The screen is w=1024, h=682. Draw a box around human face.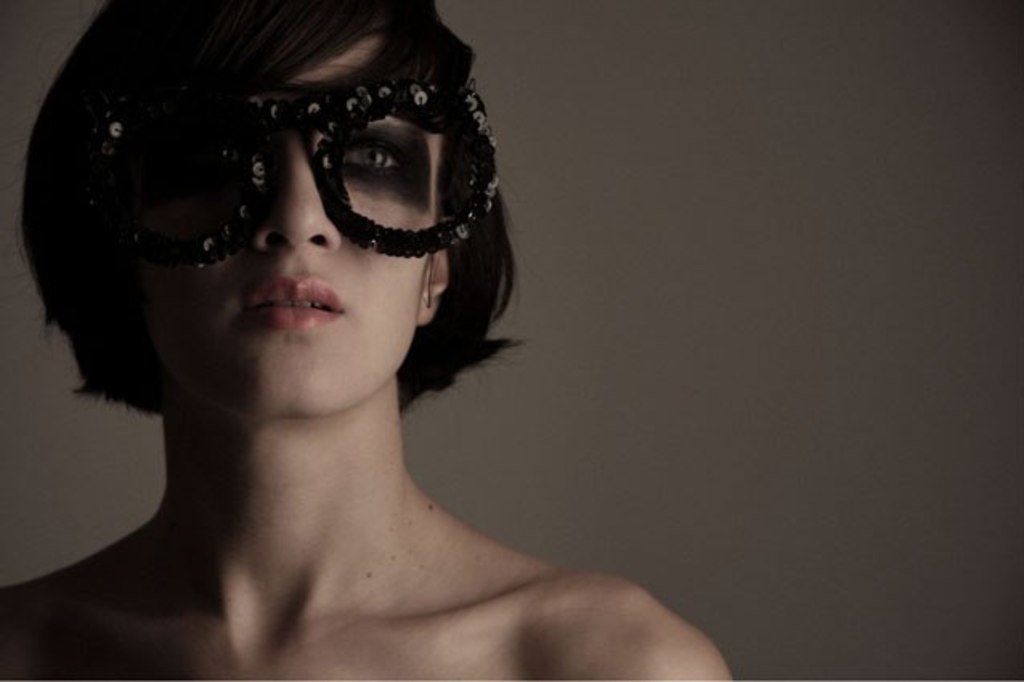
detection(83, 40, 506, 427).
